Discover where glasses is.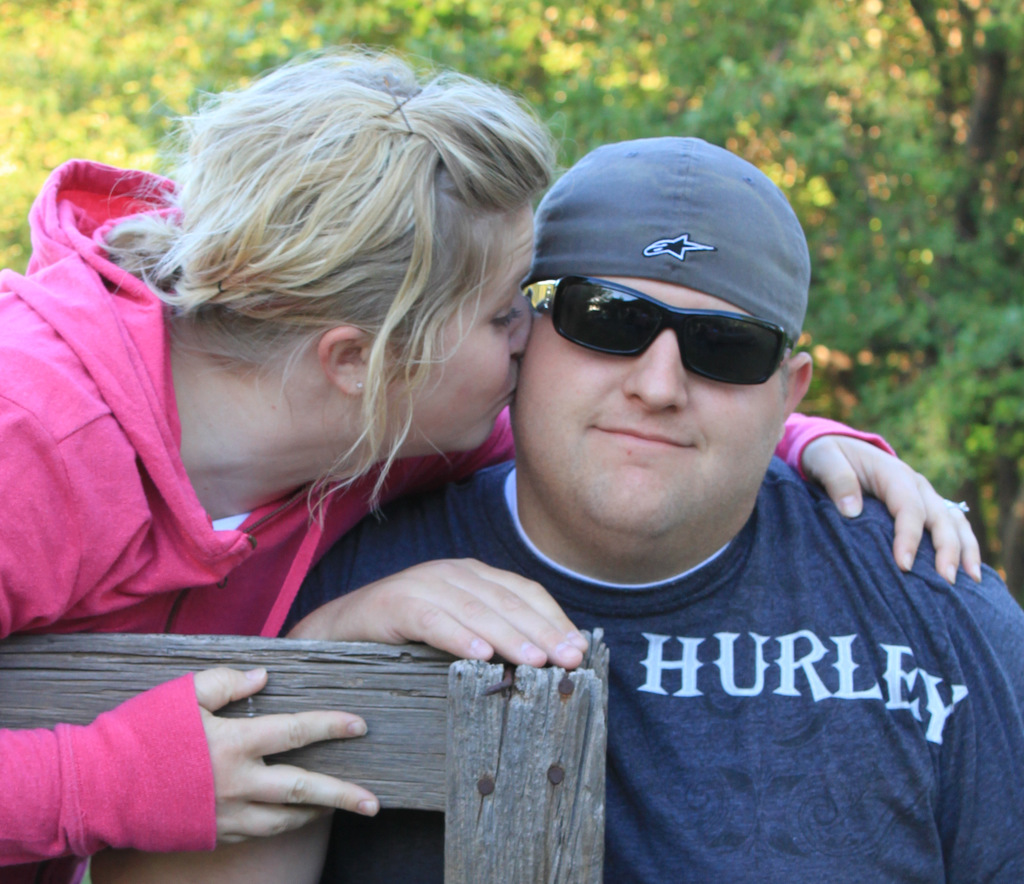
Discovered at left=527, top=274, right=799, bottom=389.
